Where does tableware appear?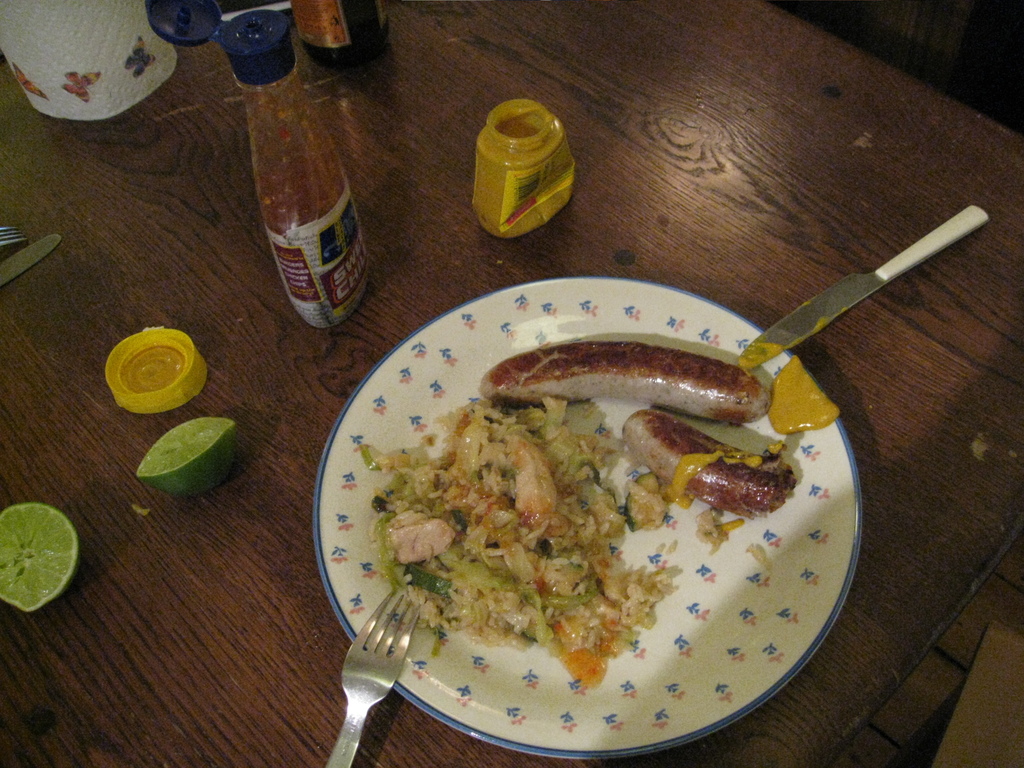
Appears at 737, 210, 989, 375.
